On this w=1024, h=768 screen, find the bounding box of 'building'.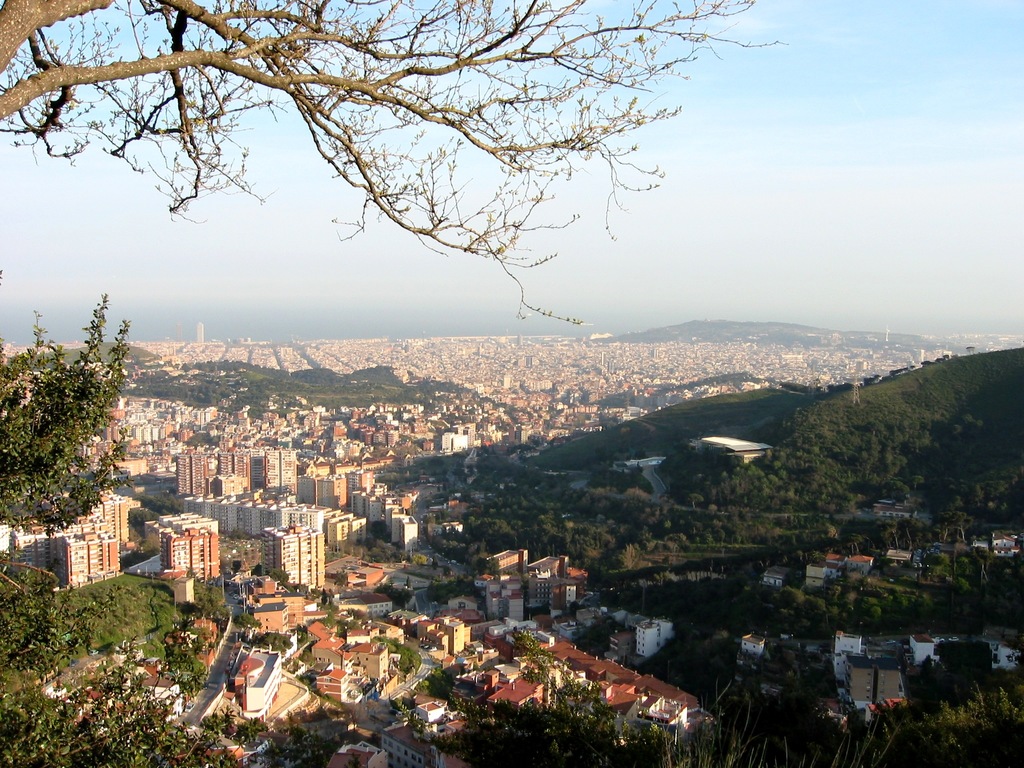
Bounding box: locate(261, 524, 323, 588).
